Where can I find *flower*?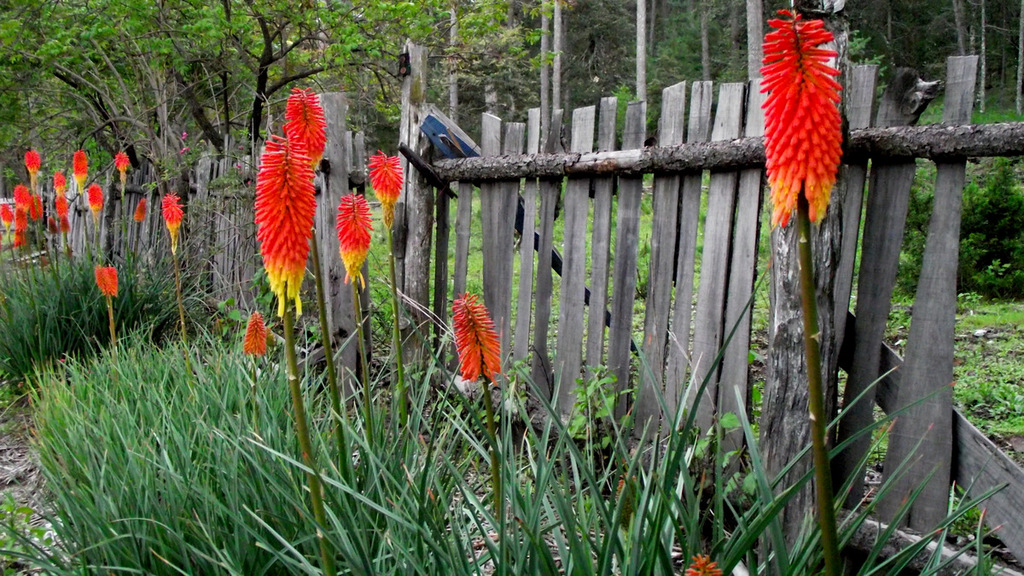
You can find it at [x1=367, y1=147, x2=414, y2=224].
